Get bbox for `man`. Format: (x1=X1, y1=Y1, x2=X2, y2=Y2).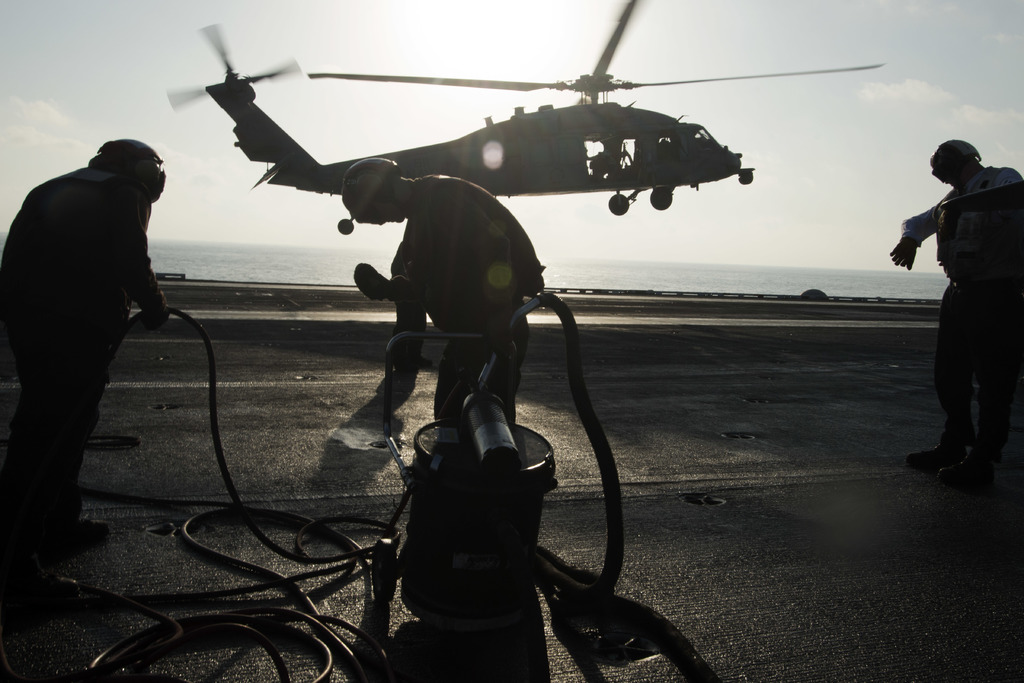
(x1=0, y1=138, x2=165, y2=541).
